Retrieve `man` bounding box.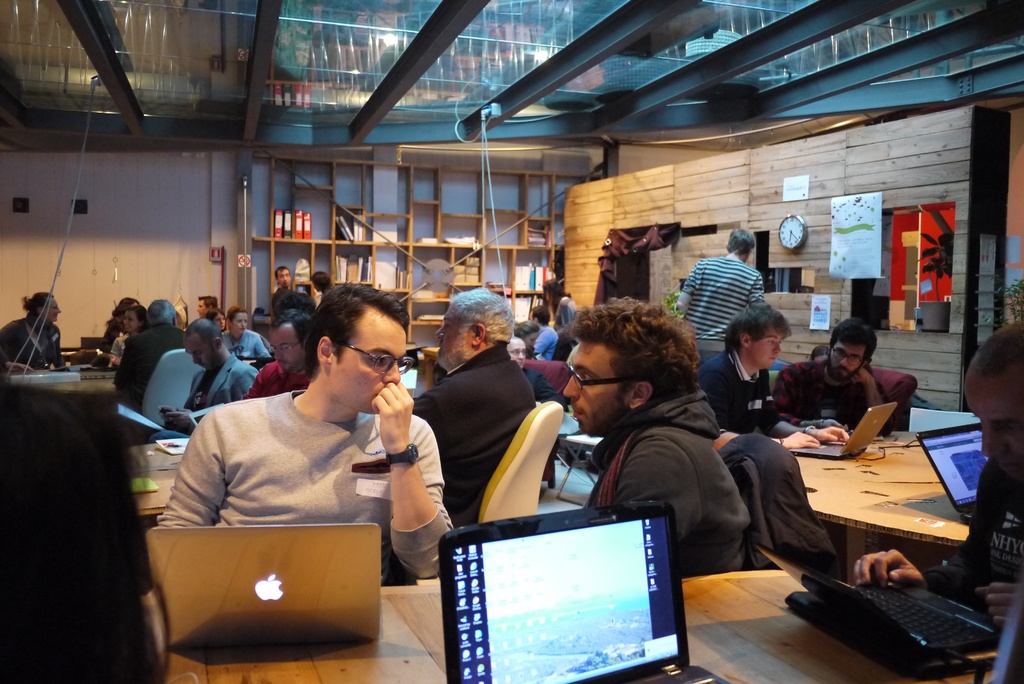
Bounding box: box=[563, 300, 752, 573].
